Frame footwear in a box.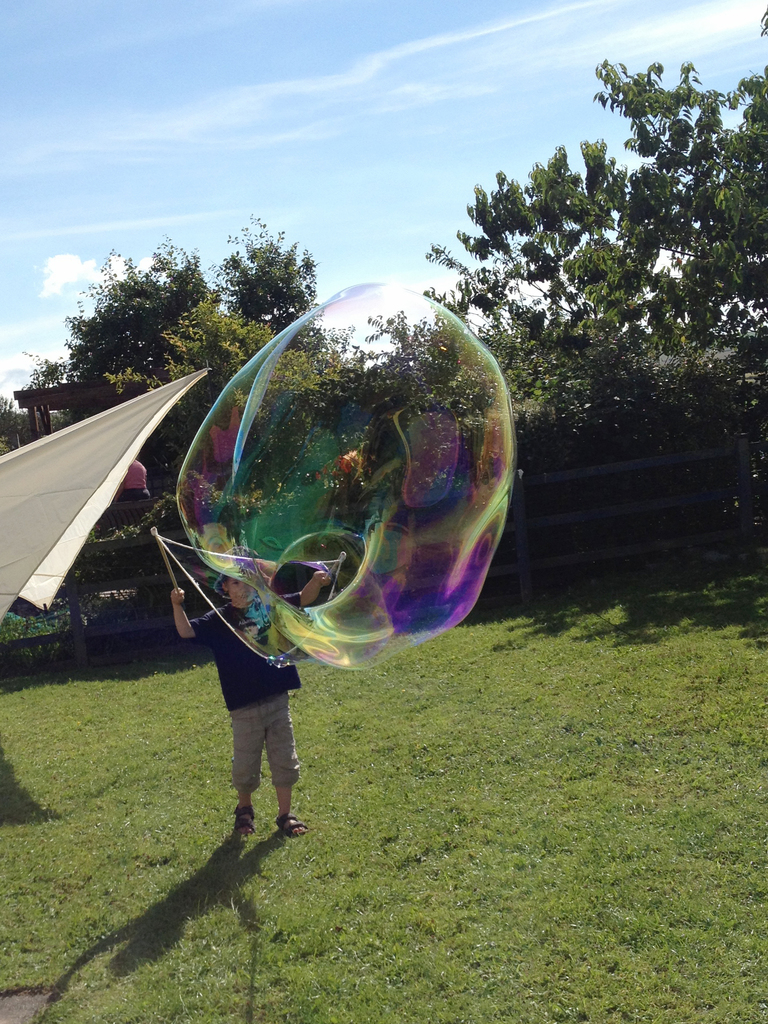
234/809/253/836.
